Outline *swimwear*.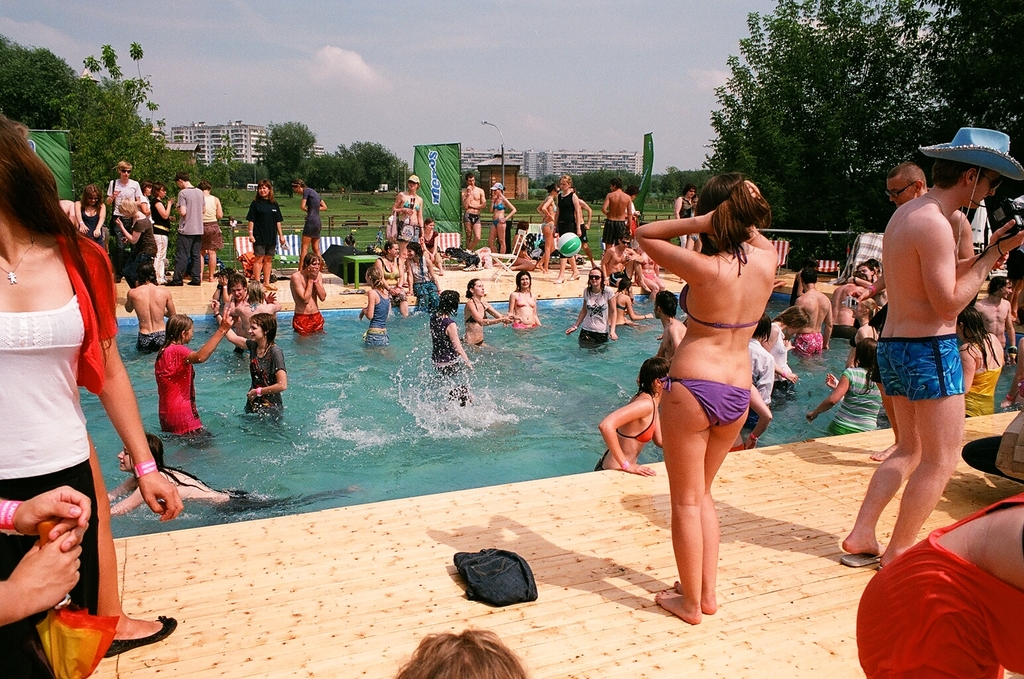
Outline: box(201, 220, 223, 254).
